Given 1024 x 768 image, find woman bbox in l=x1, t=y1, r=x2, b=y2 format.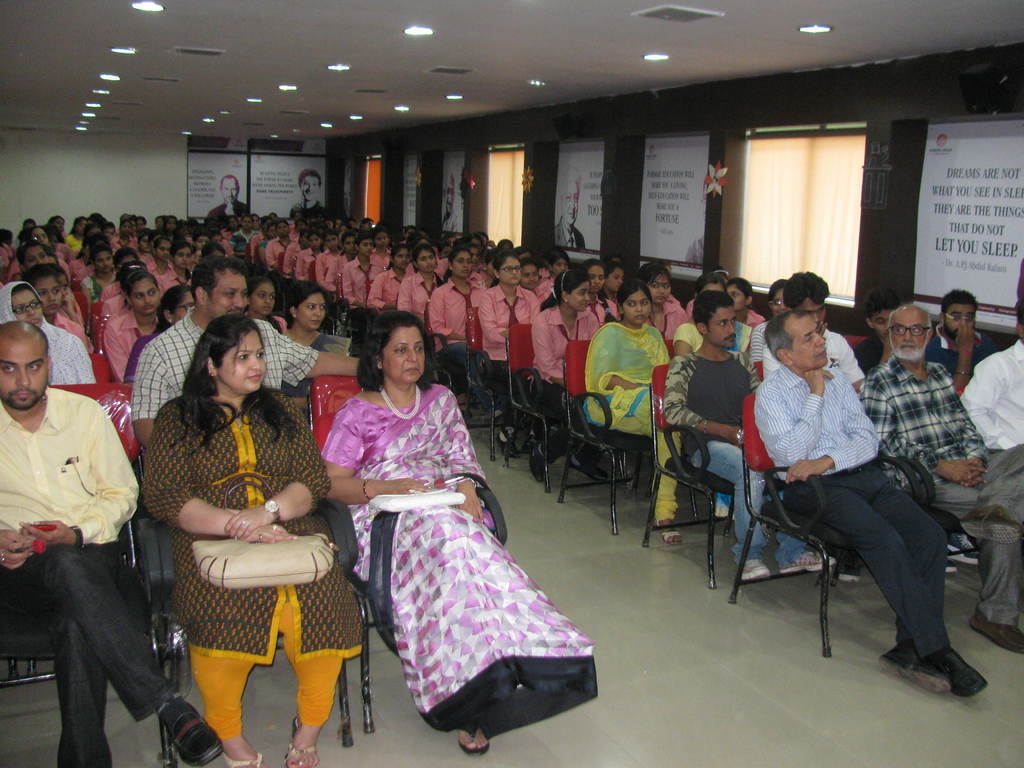
l=351, t=218, r=358, b=230.
